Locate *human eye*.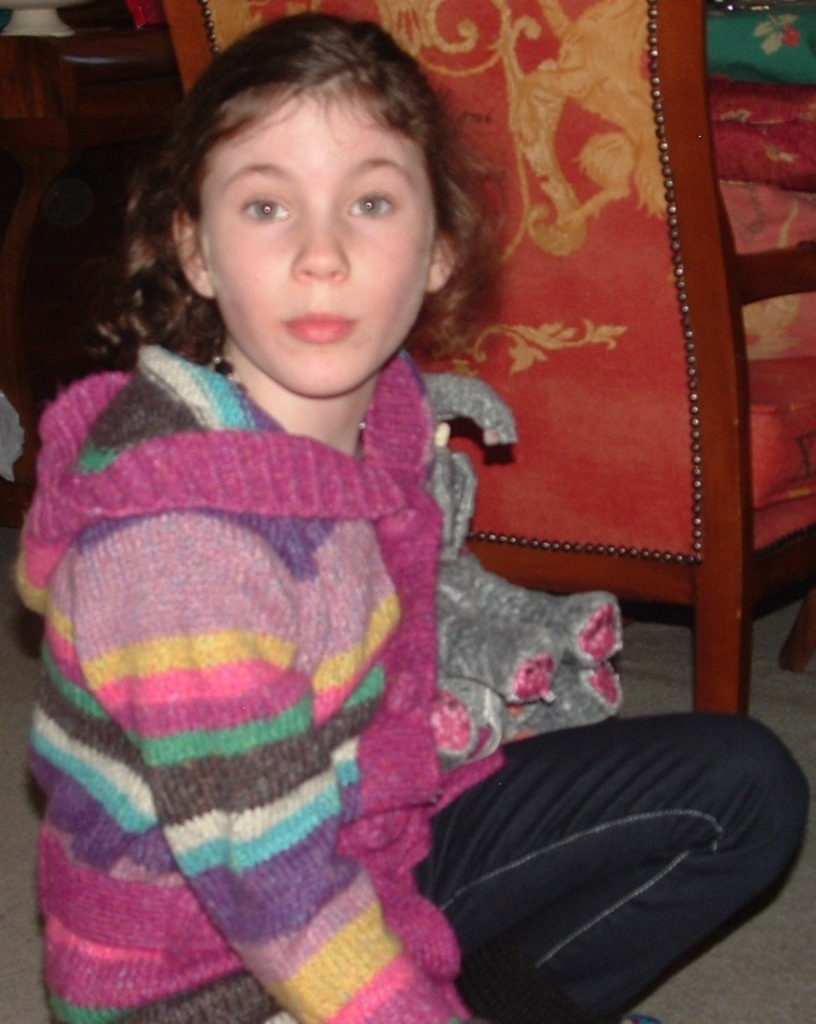
Bounding box: (227, 179, 298, 236).
